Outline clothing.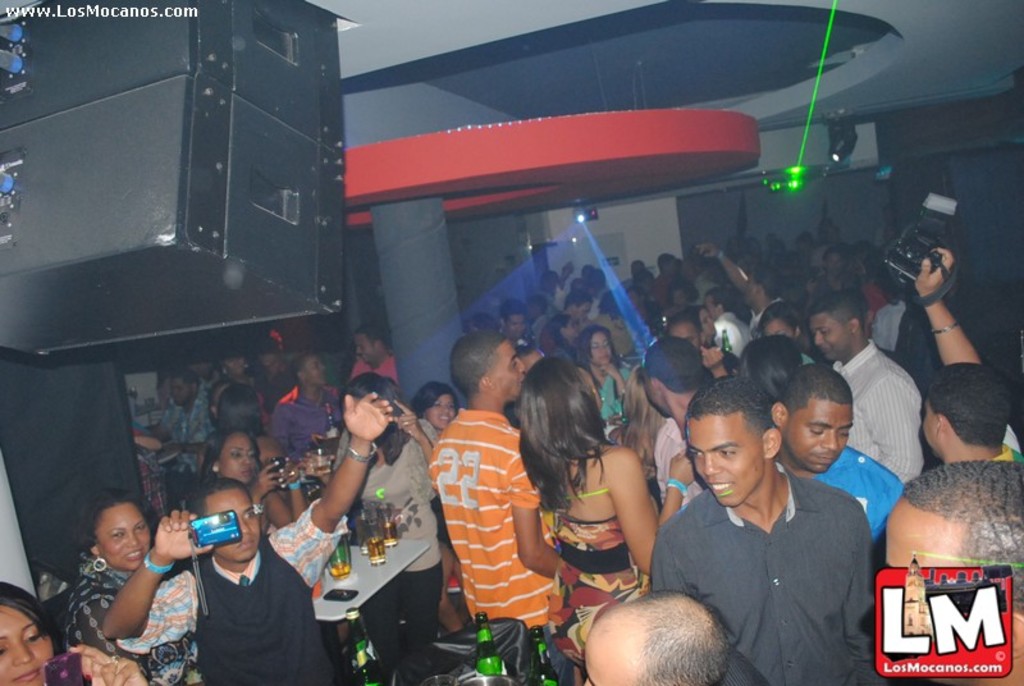
Outline: l=147, t=399, r=221, b=466.
